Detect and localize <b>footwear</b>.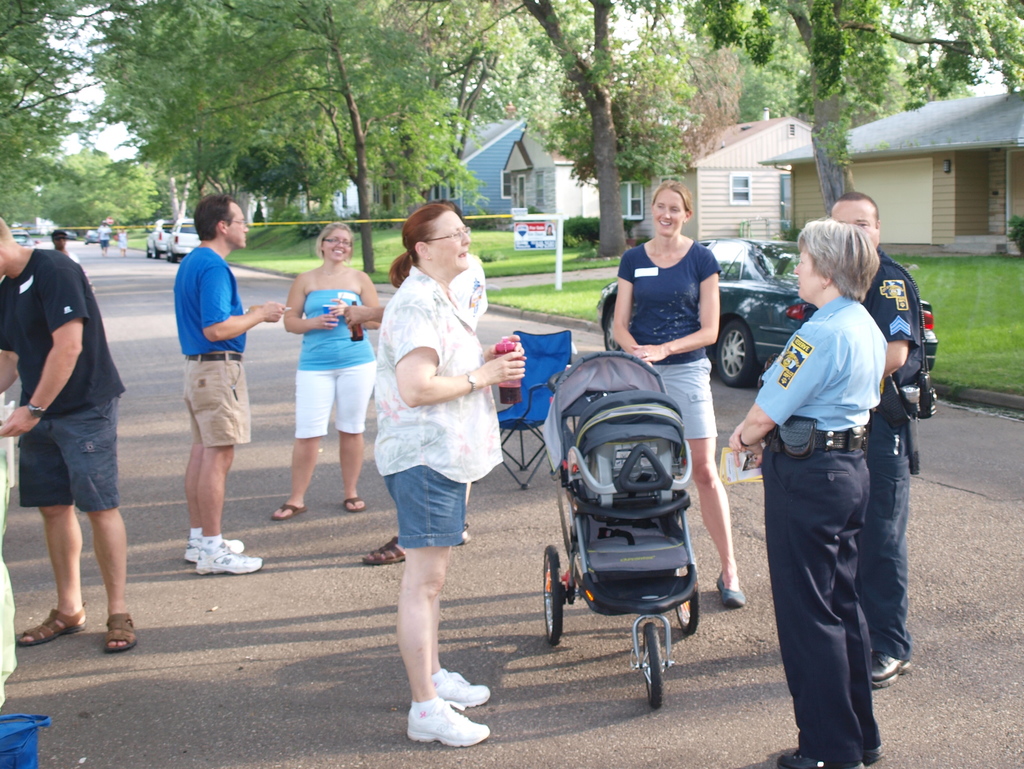
Localized at x1=19, y1=611, x2=88, y2=648.
